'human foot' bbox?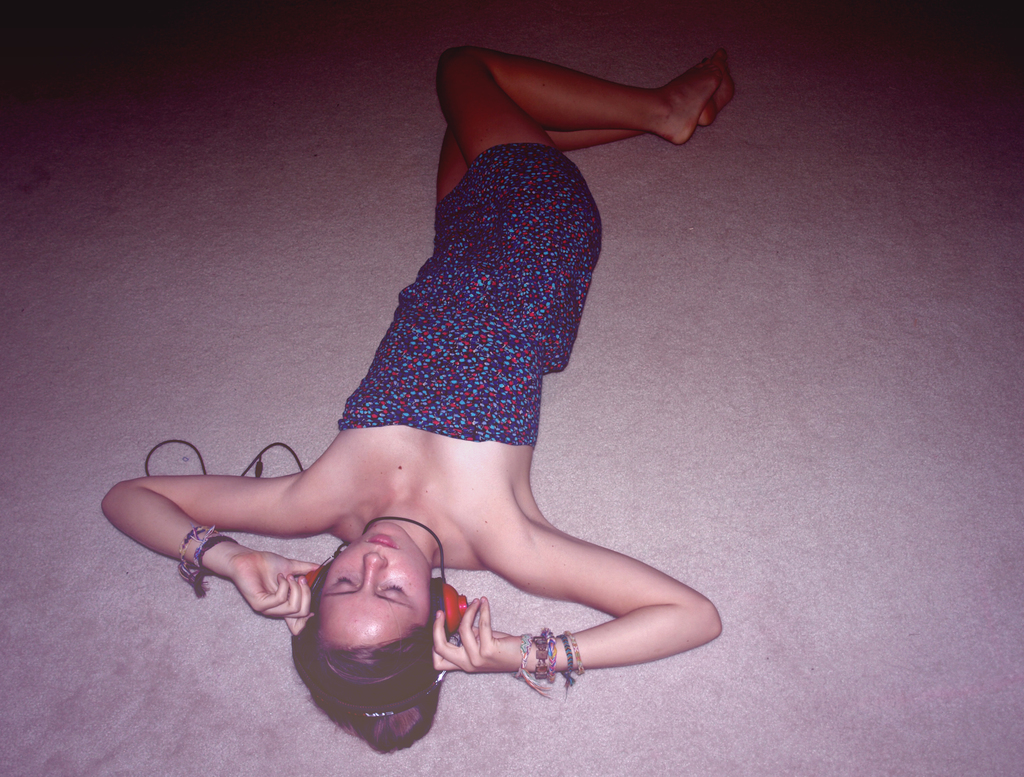
region(644, 47, 722, 142)
